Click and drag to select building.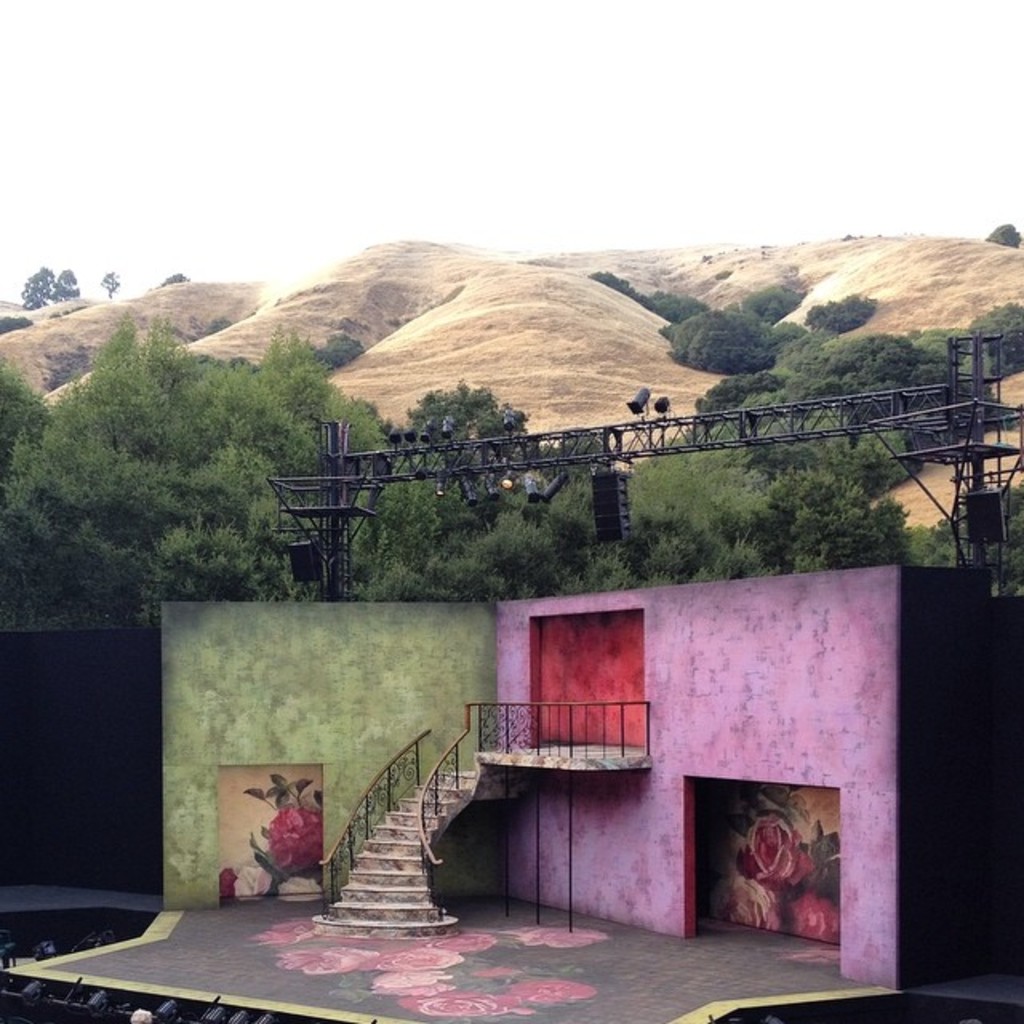
Selection: BBox(166, 550, 992, 986).
